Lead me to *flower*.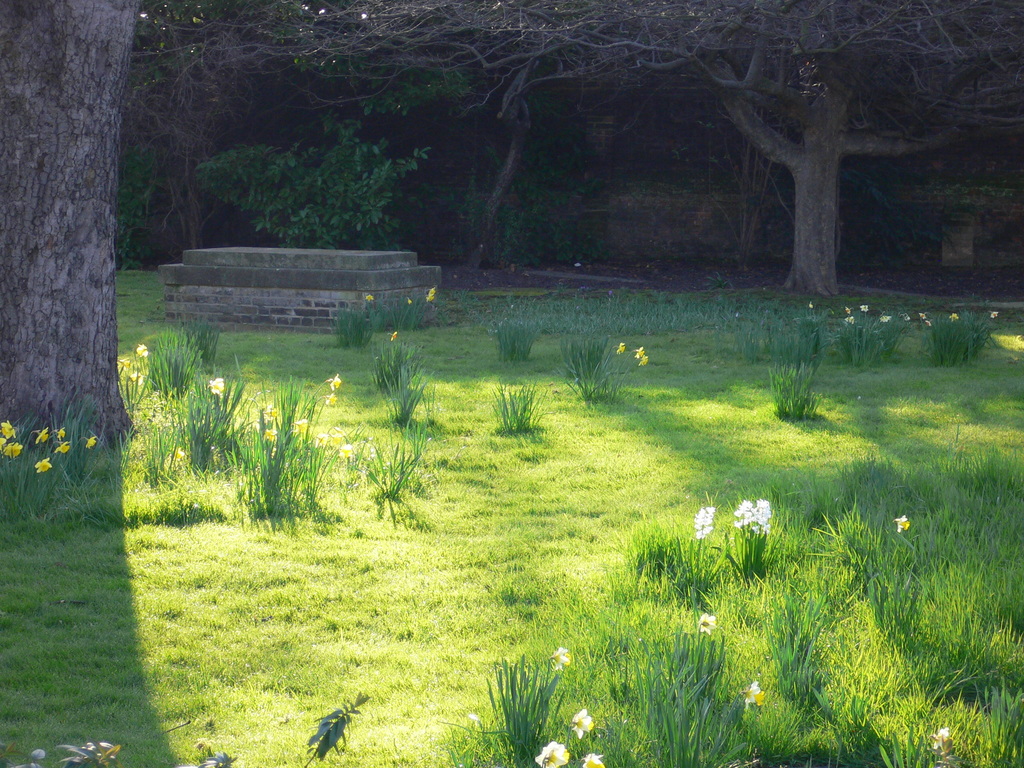
Lead to (x1=426, y1=293, x2=434, y2=303).
